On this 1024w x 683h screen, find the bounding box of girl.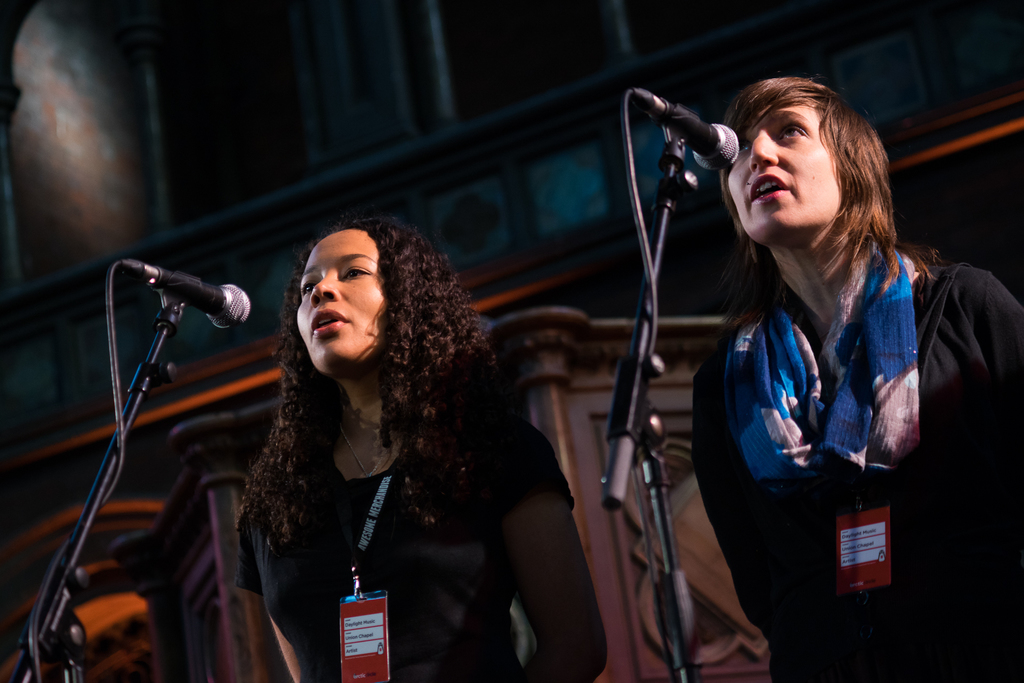
Bounding box: 230:215:609:682.
